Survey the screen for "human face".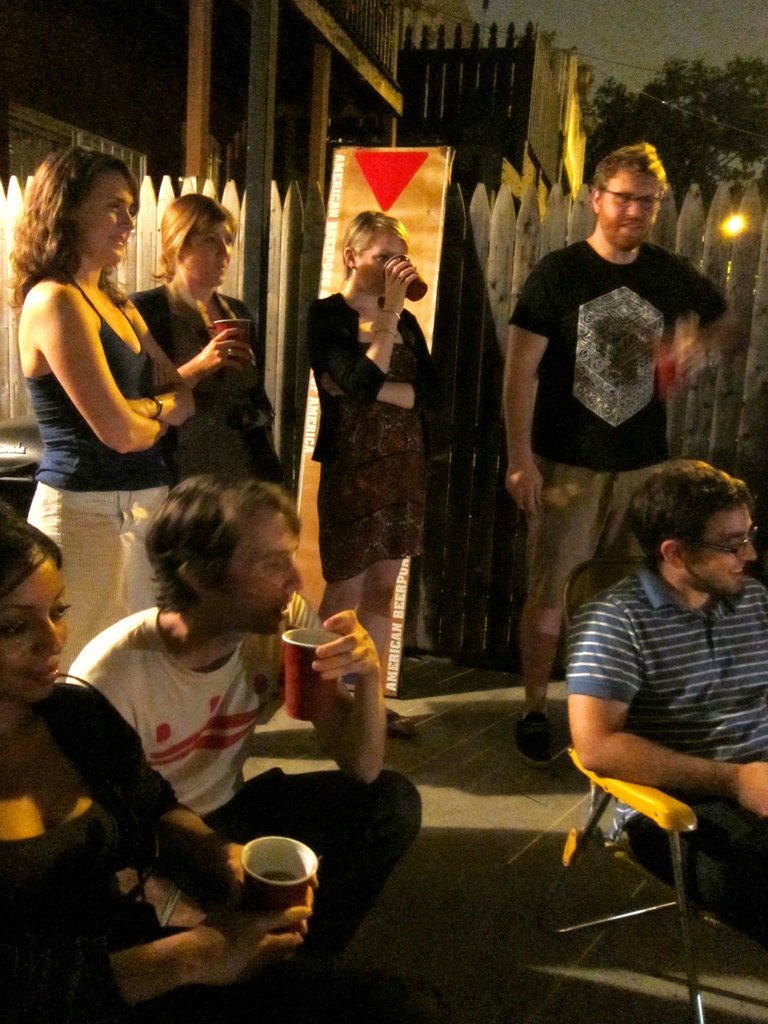
Survey found: [72,161,137,258].
